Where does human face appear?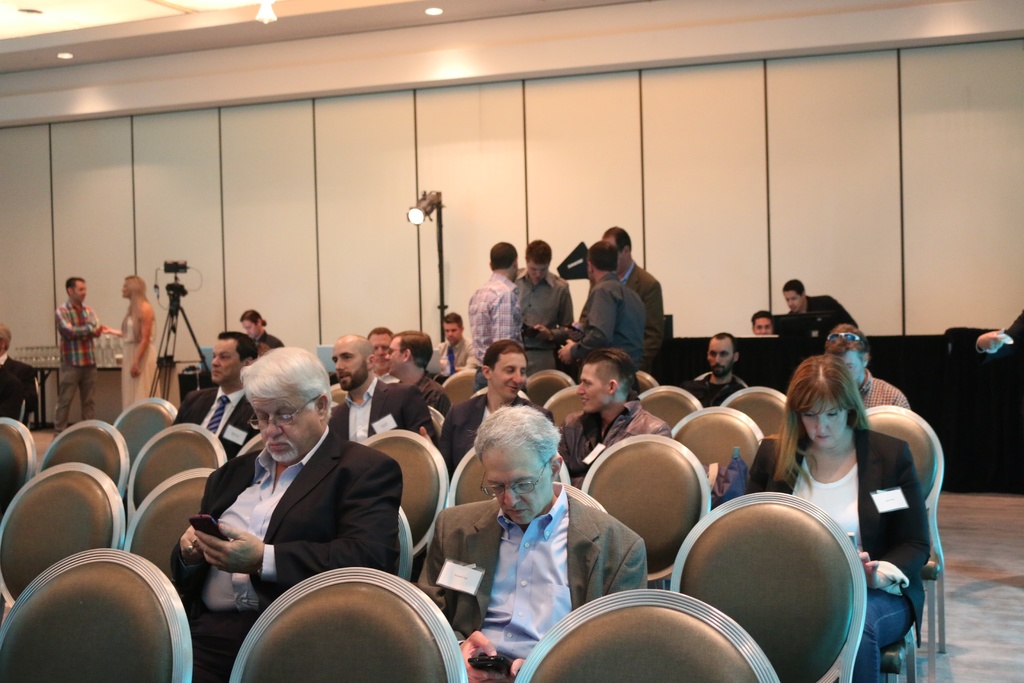
Appears at 209,337,236,388.
